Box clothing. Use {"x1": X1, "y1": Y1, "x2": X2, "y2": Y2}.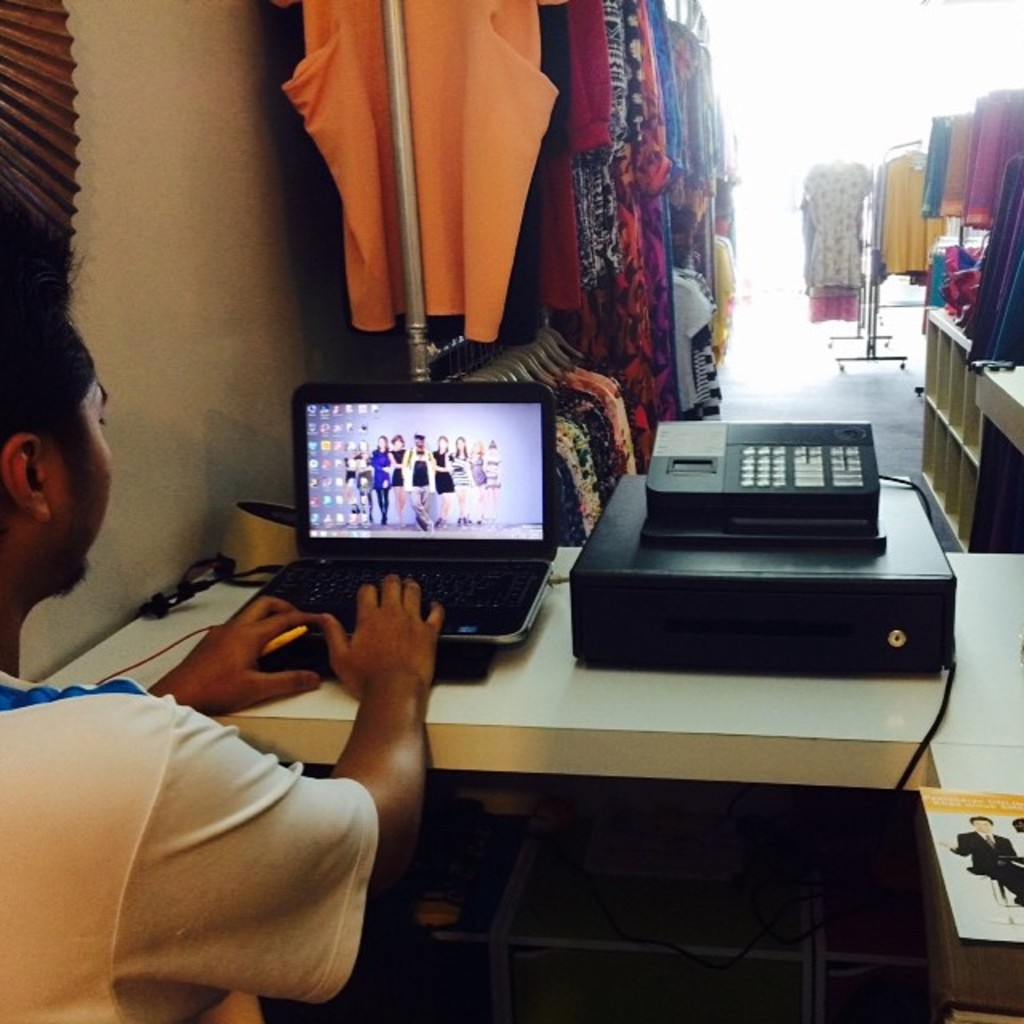
{"x1": 40, "y1": 582, "x2": 418, "y2": 1002}.
